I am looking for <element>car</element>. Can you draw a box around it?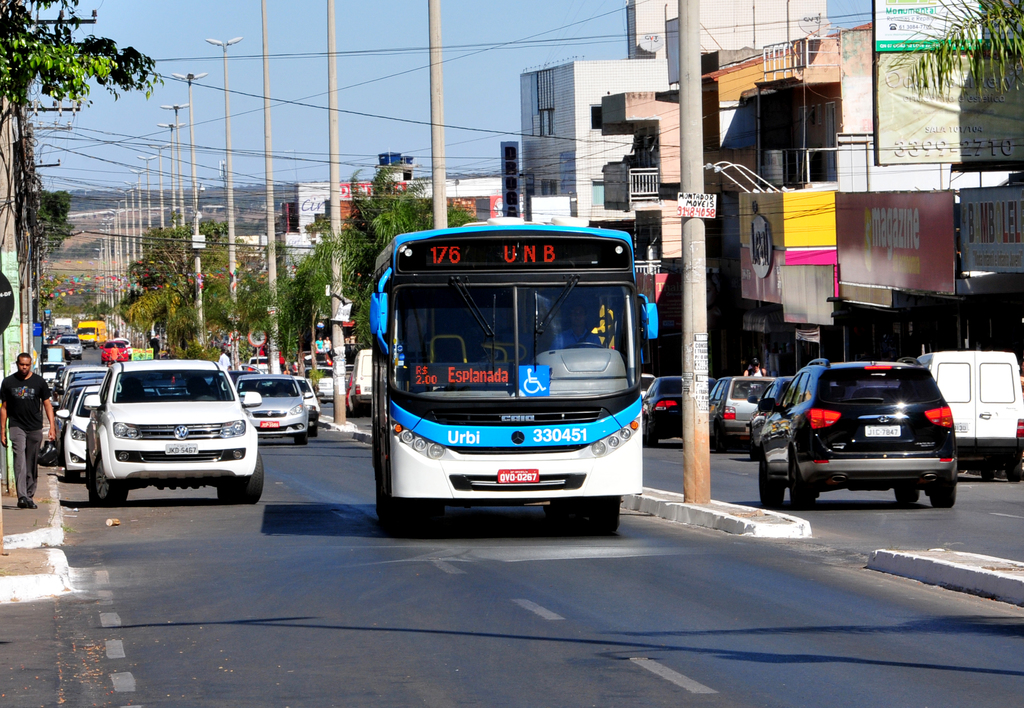
Sure, the bounding box is (708, 373, 779, 451).
